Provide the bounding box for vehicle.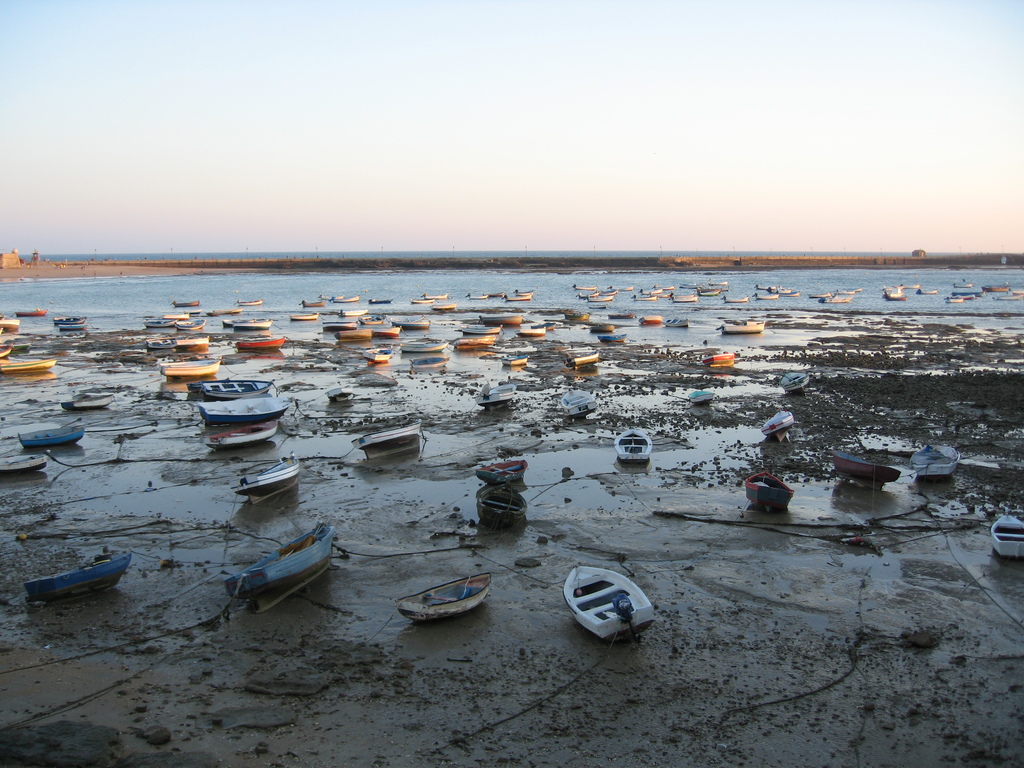
[left=513, top=323, right=545, bottom=336].
